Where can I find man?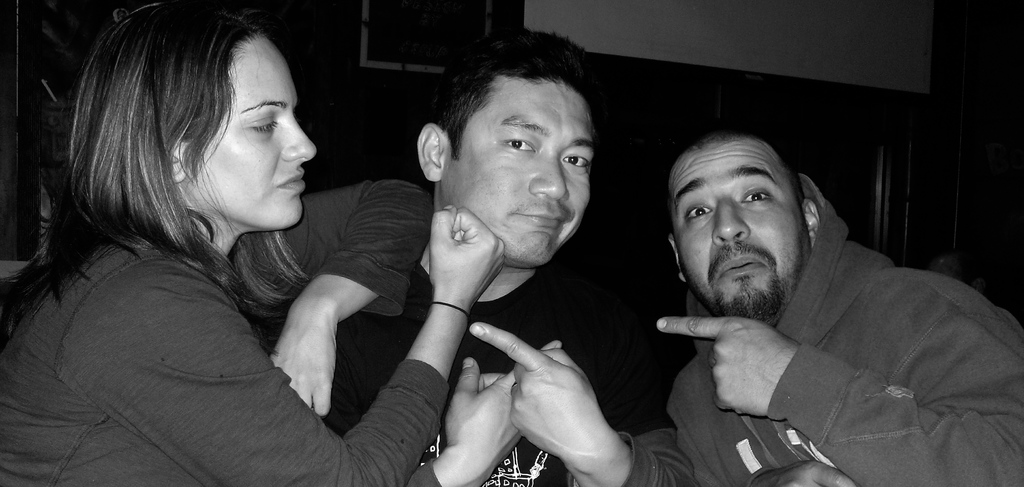
You can find it at (x1=248, y1=28, x2=698, y2=486).
